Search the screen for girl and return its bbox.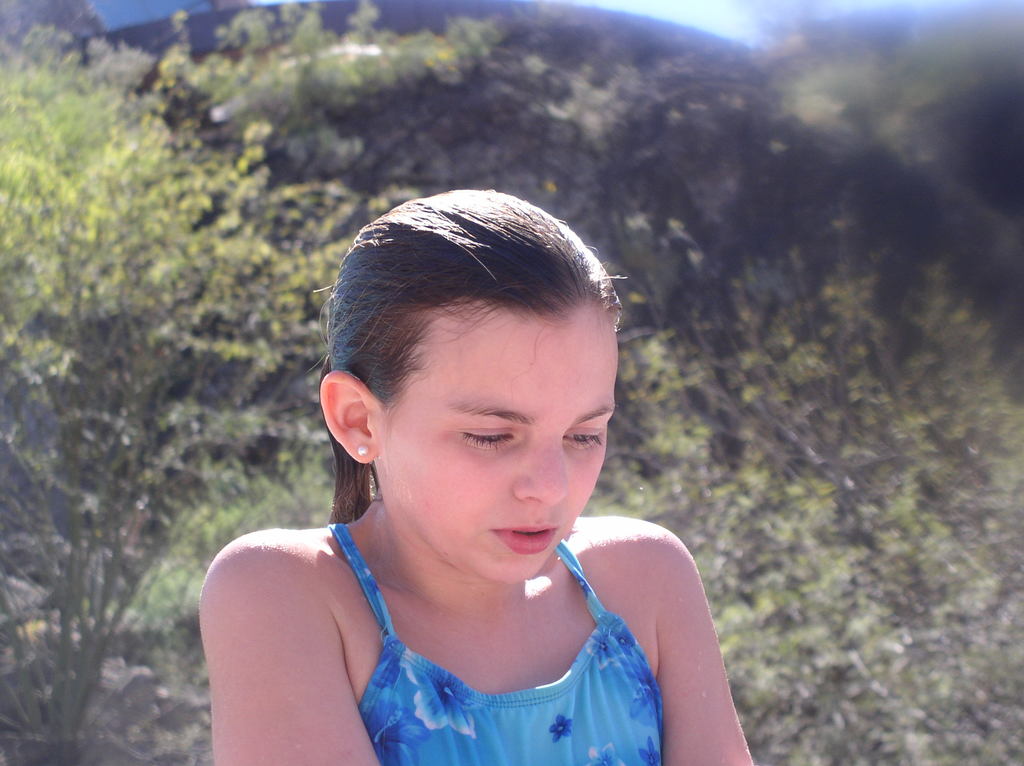
Found: select_region(173, 201, 776, 765).
